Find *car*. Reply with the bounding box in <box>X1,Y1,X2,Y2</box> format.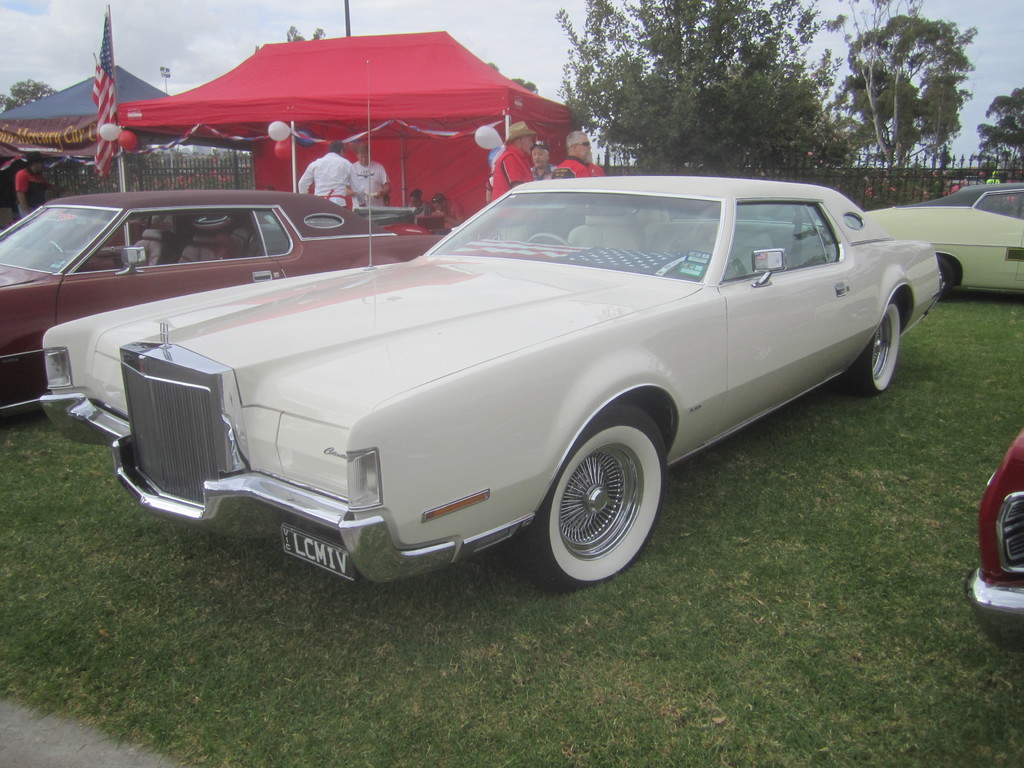
<box>960,435,1023,655</box>.
